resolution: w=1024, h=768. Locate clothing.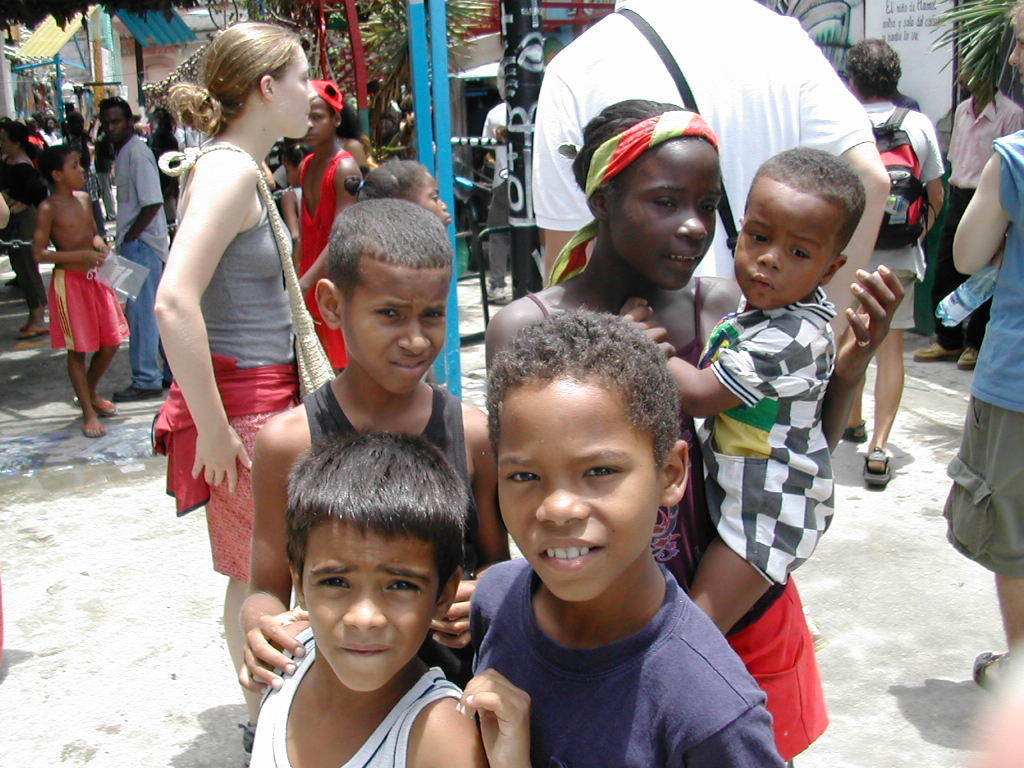
297 146 357 375.
